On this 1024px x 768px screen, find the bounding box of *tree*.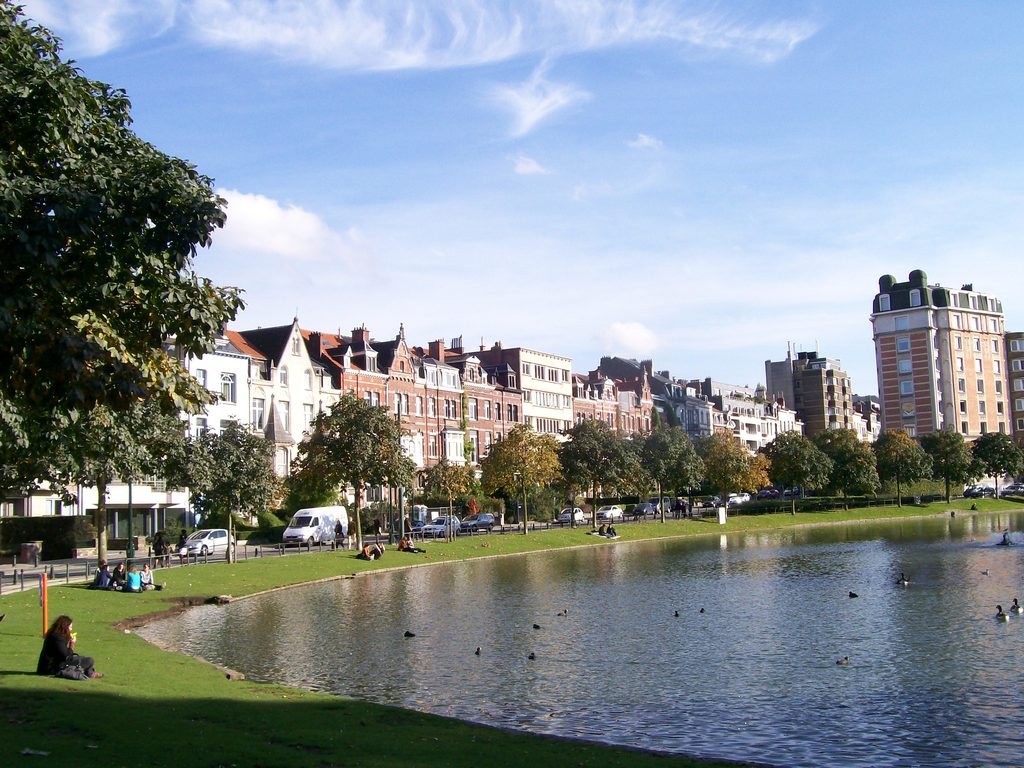
Bounding box: (x1=477, y1=408, x2=559, y2=532).
